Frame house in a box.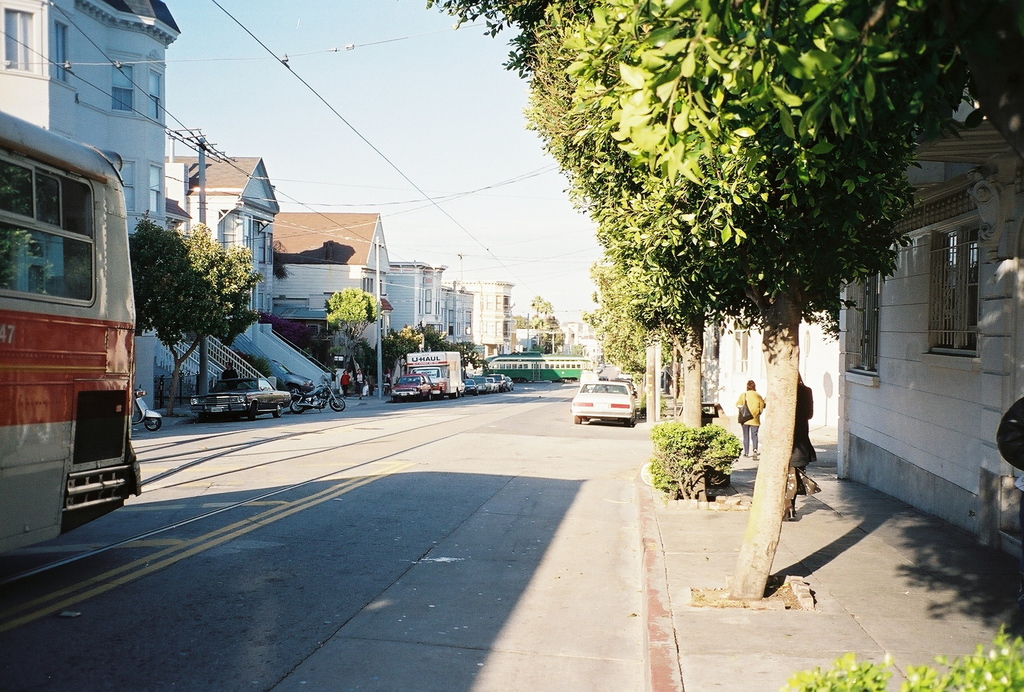
<box>135,146,276,393</box>.
